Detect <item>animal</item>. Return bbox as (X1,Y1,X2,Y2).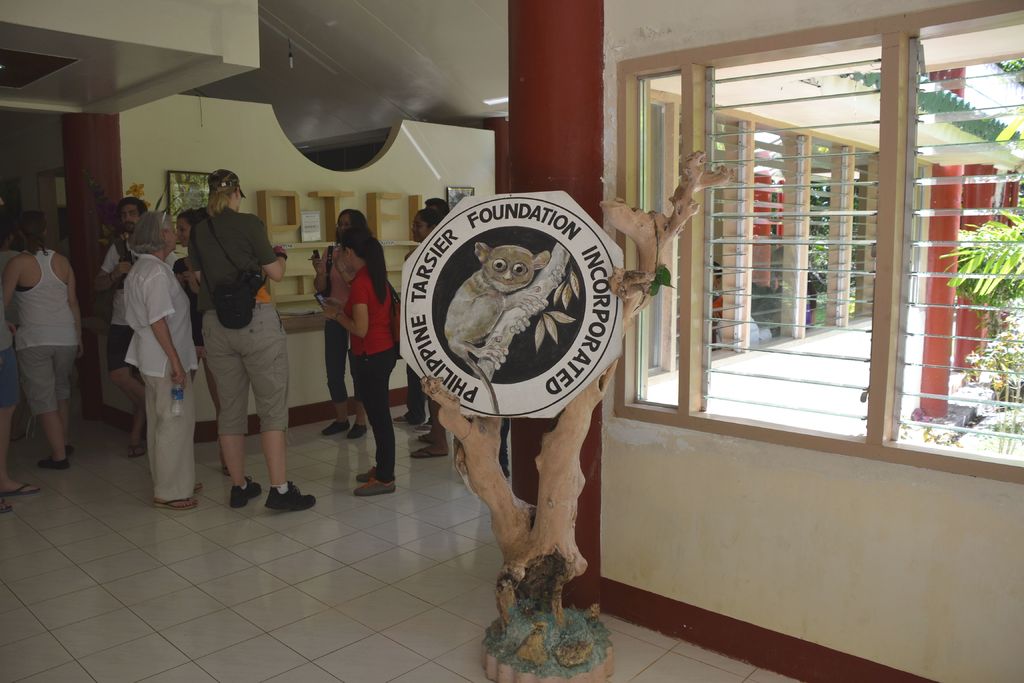
(440,240,555,411).
